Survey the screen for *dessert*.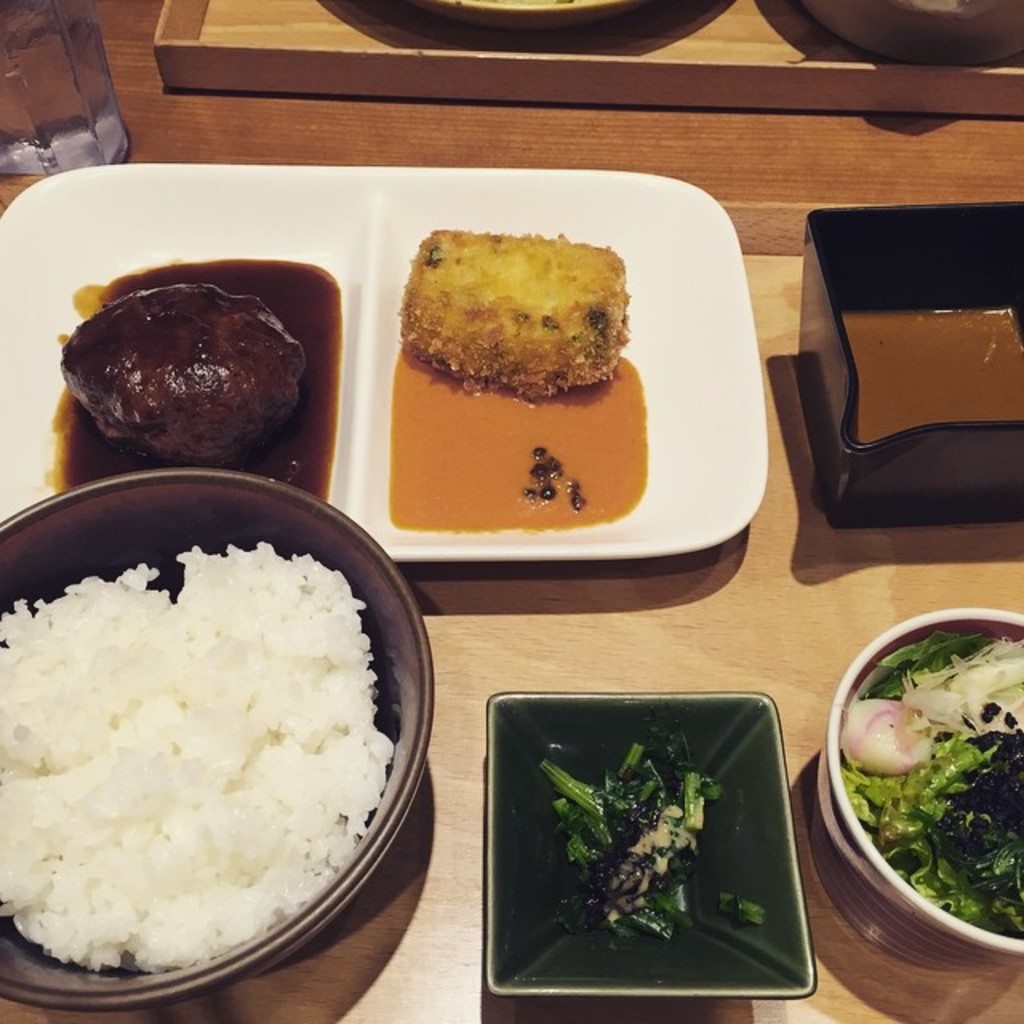
Survey found: <region>0, 549, 392, 965</region>.
